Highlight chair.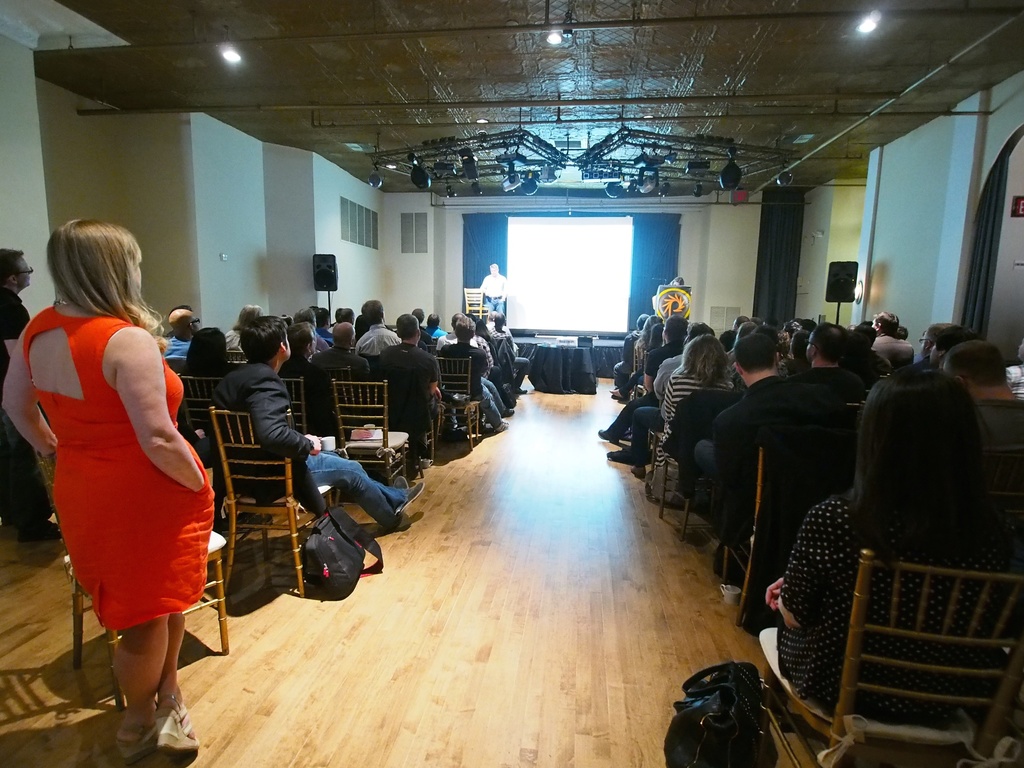
Highlighted region: (173, 367, 236, 474).
